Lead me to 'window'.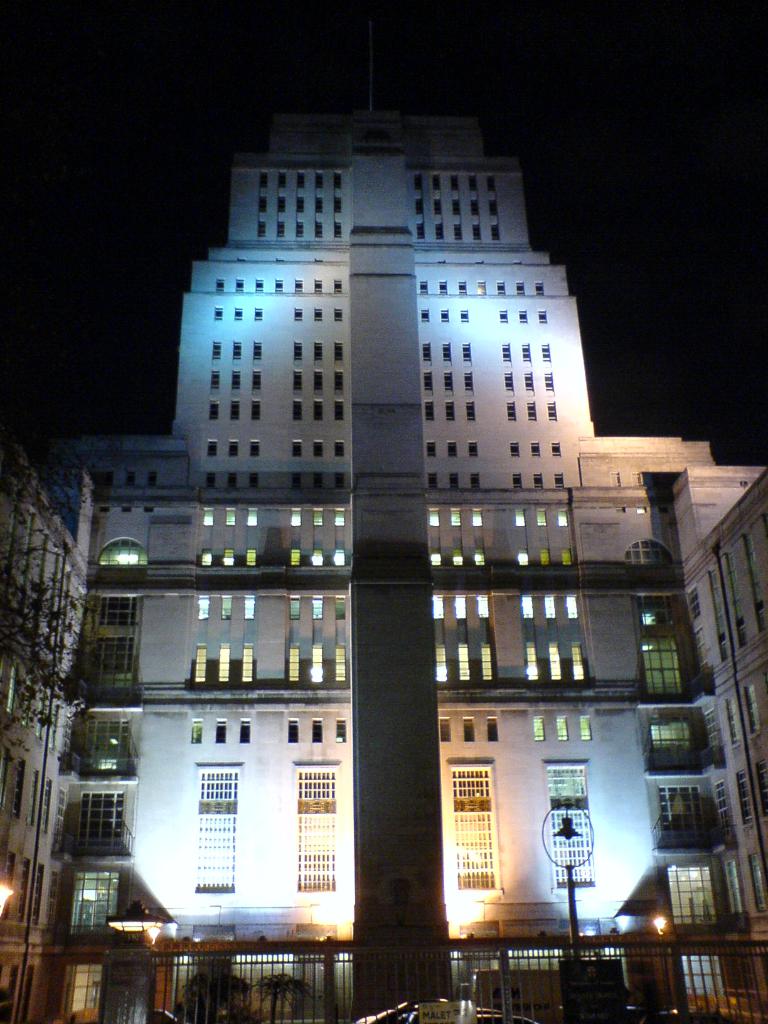
Lead to [x1=243, y1=643, x2=253, y2=680].
